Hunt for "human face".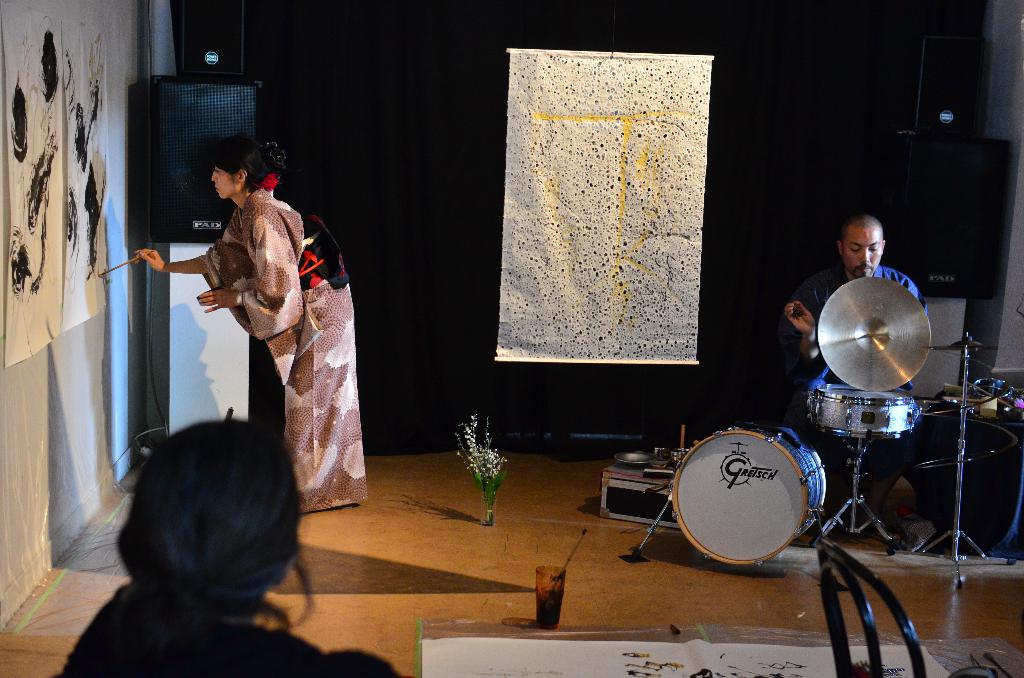
Hunted down at bbox=(211, 165, 233, 200).
